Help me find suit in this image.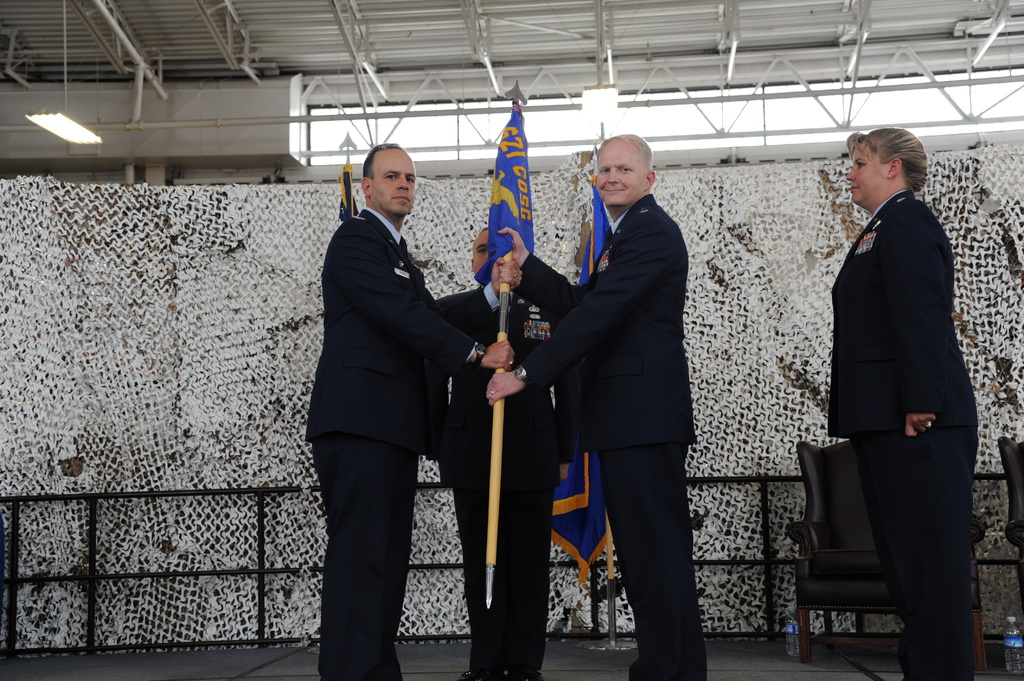
Found it: locate(517, 192, 711, 680).
